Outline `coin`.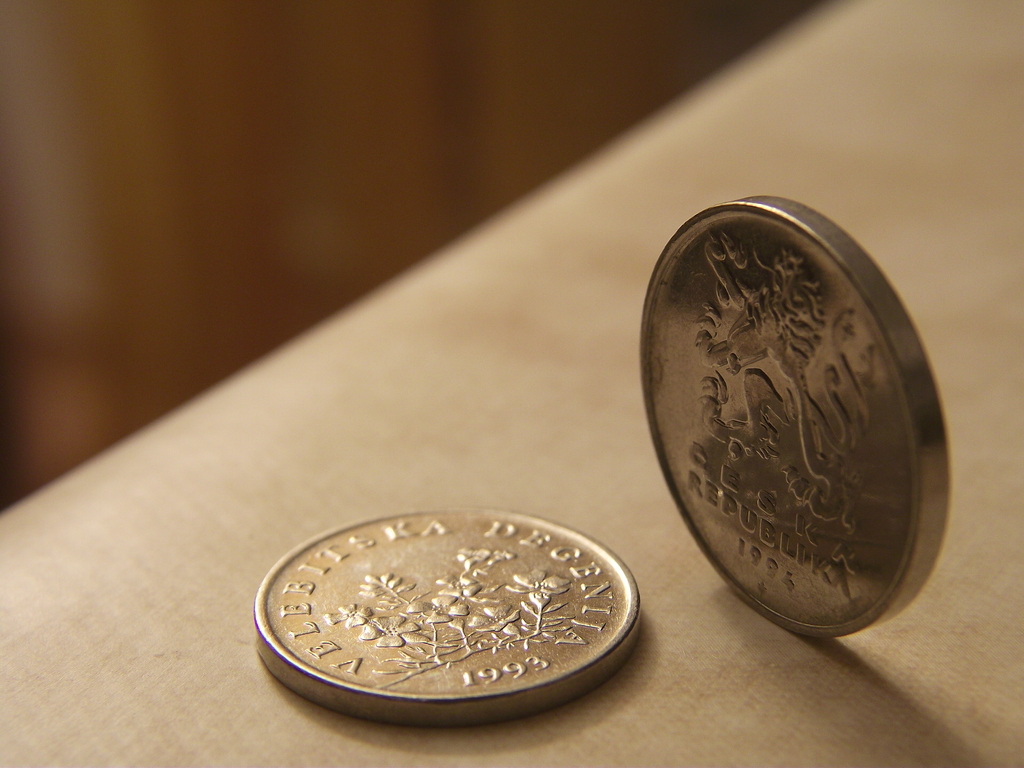
Outline: bbox=[257, 513, 639, 724].
